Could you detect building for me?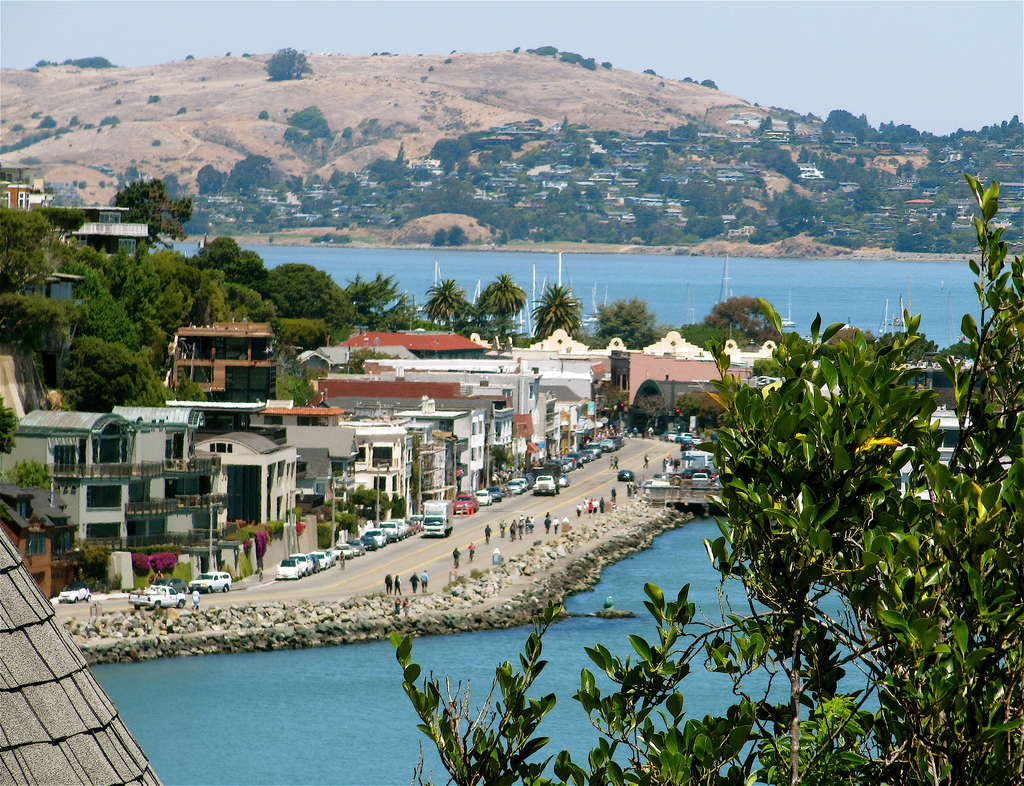
Detection result: pyautogui.locateOnScreen(887, 347, 1018, 502).
